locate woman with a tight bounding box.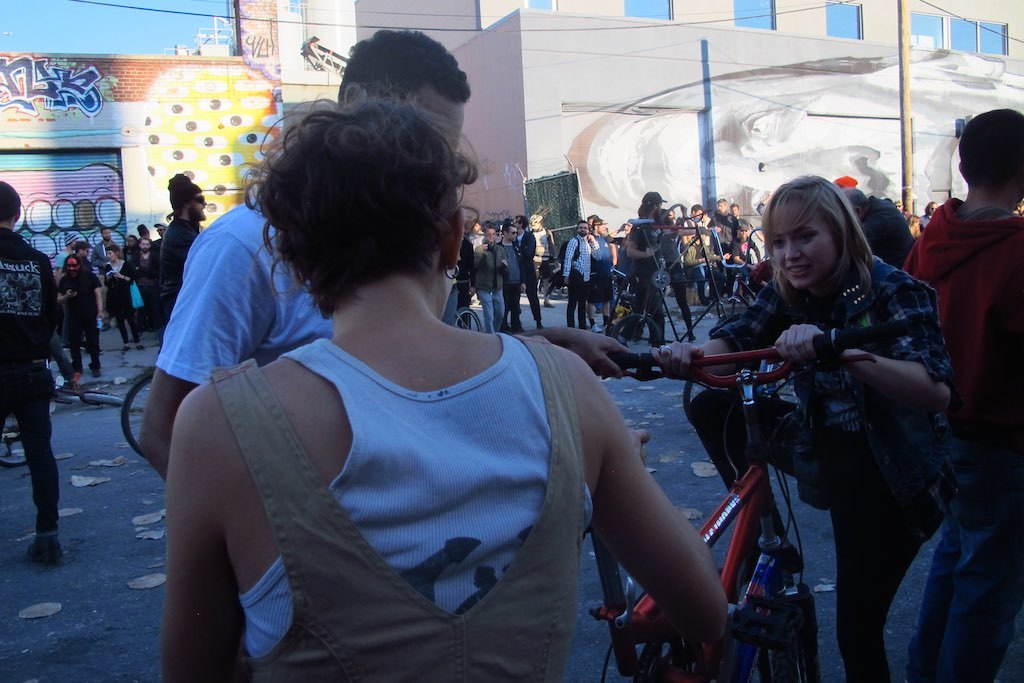
bbox(606, 216, 635, 305).
